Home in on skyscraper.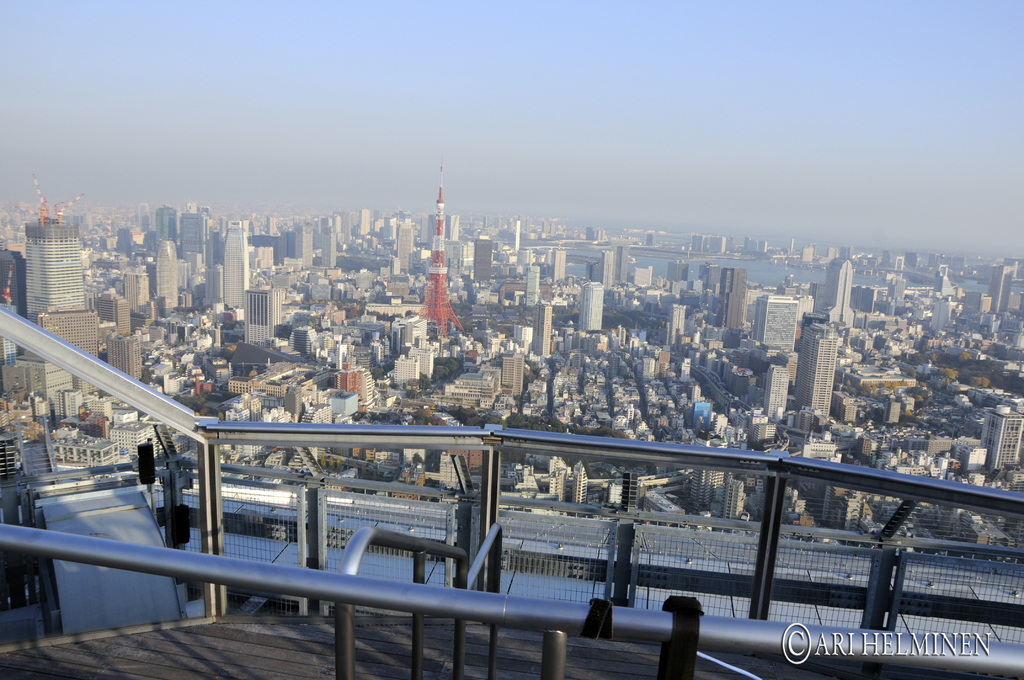
Homed in at [left=318, top=214, right=340, bottom=269].
